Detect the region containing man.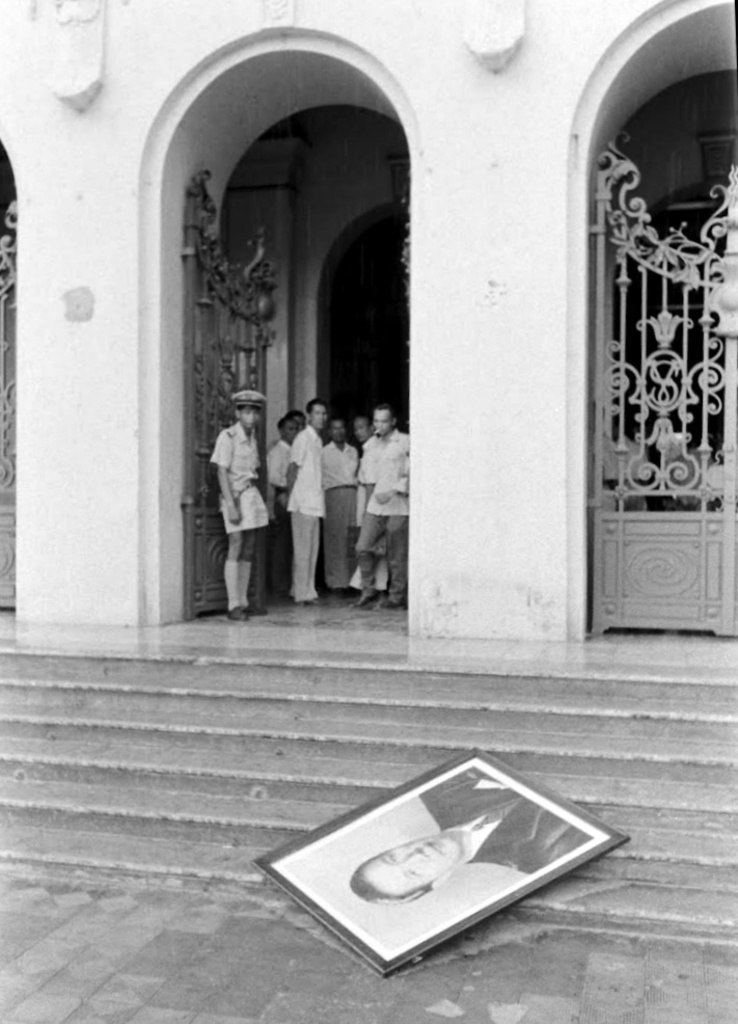
pyautogui.locateOnScreen(284, 397, 324, 610).
